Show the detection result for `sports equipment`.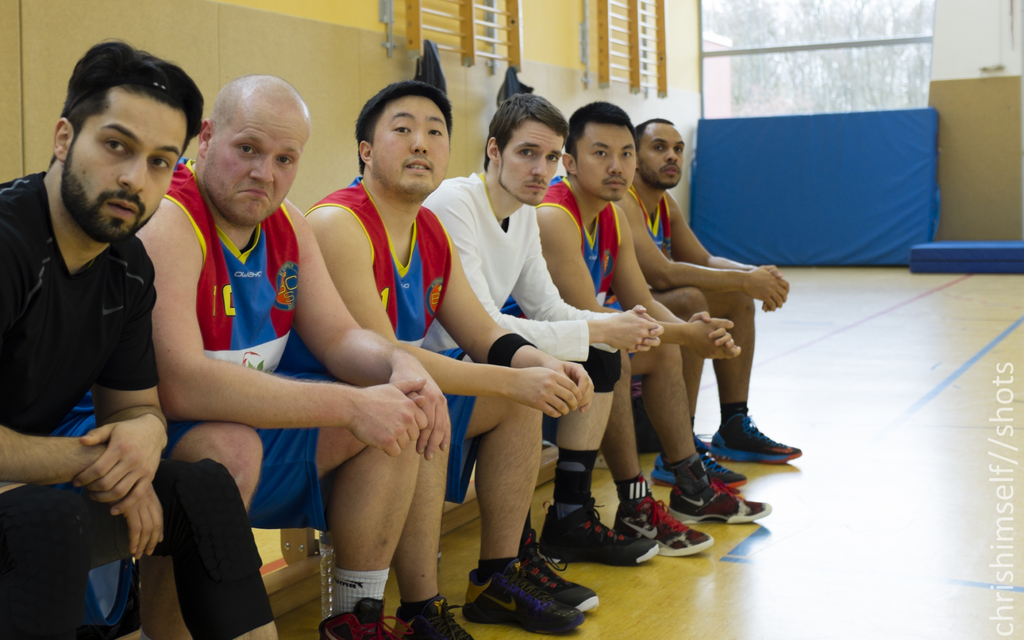
bbox(669, 474, 773, 526).
